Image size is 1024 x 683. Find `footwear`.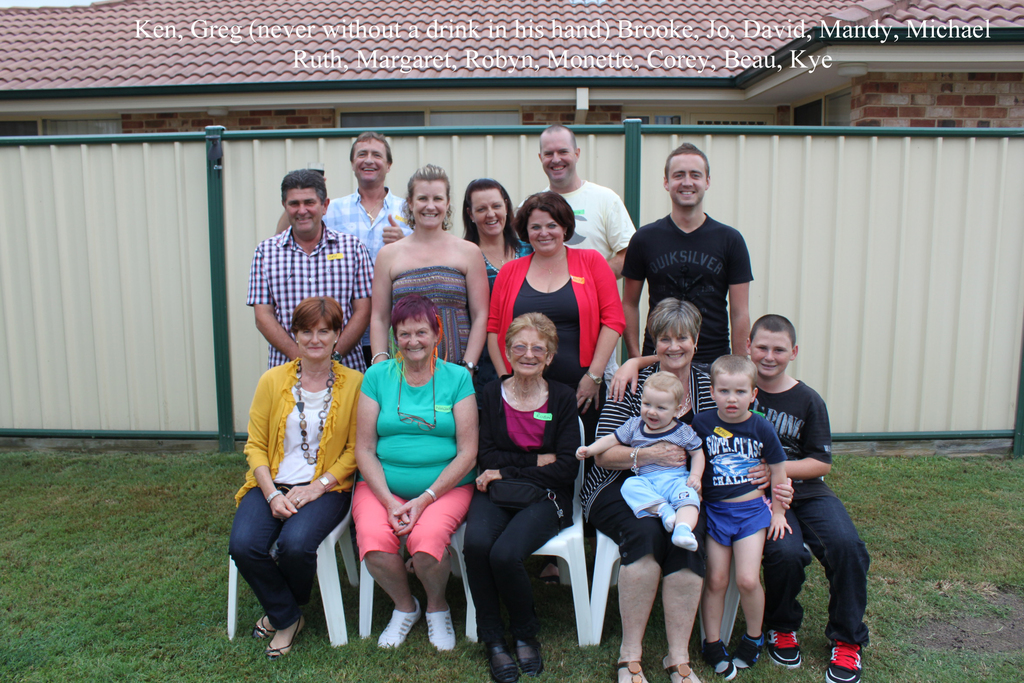
bbox=(379, 595, 420, 646).
